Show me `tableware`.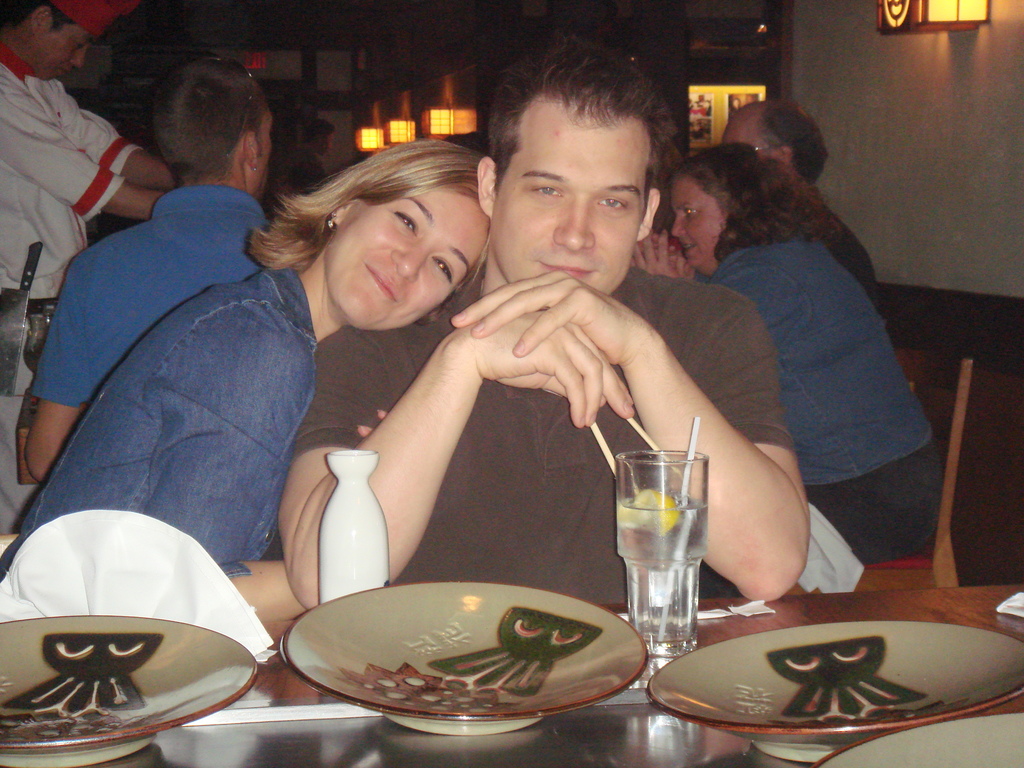
`tableware` is here: (0,612,260,767).
